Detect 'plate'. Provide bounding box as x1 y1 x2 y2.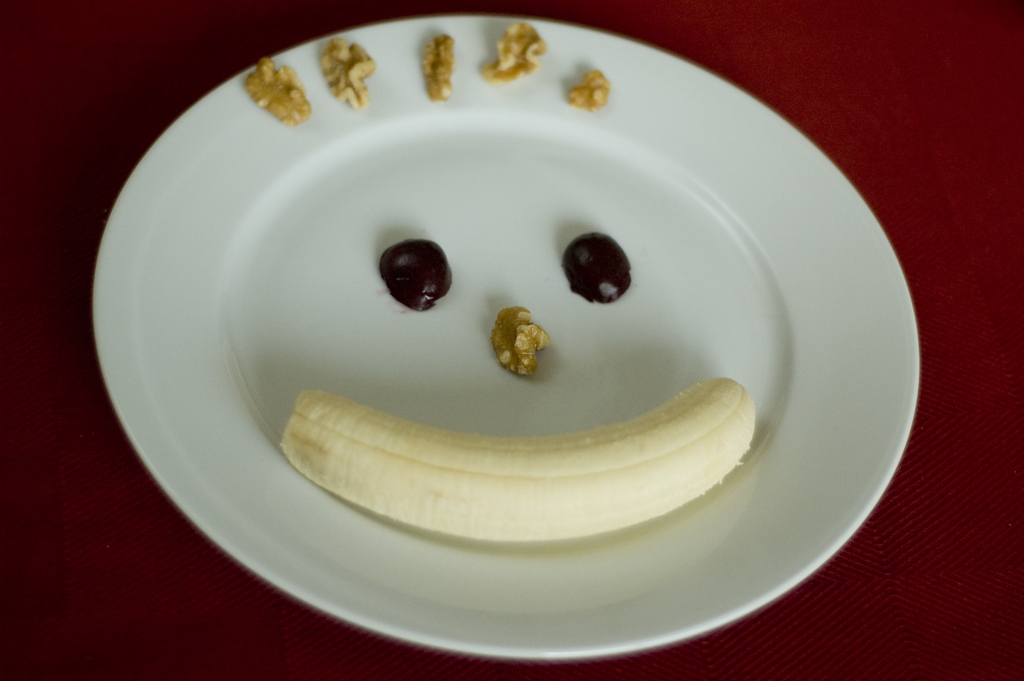
122 56 909 649.
